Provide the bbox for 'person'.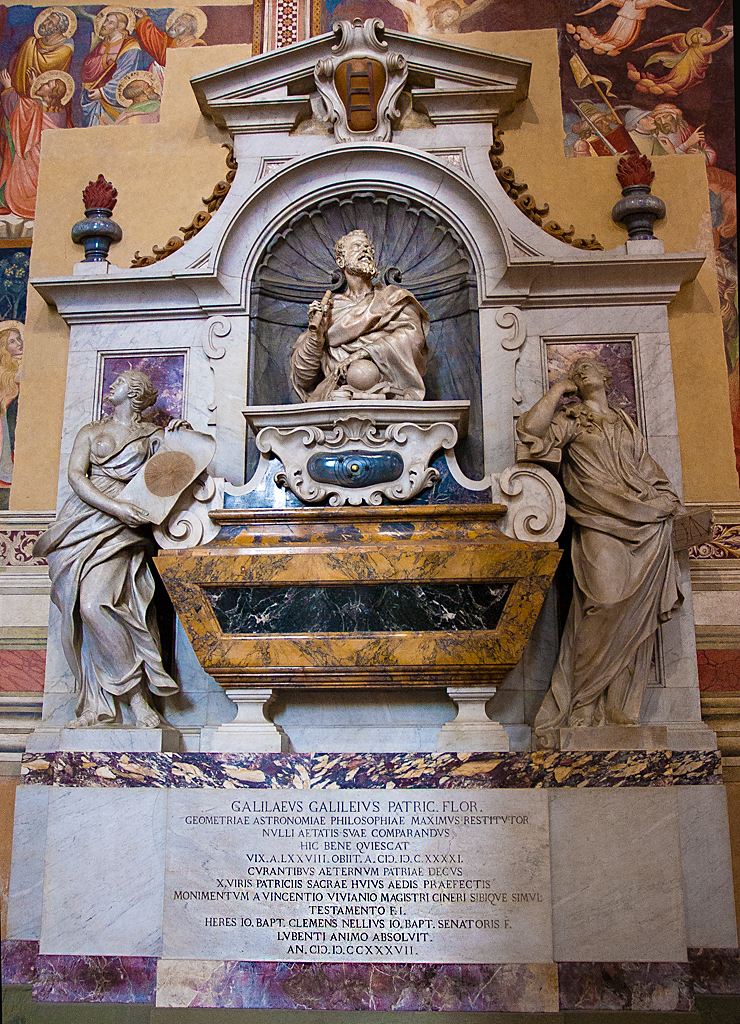
570/0/687/57.
